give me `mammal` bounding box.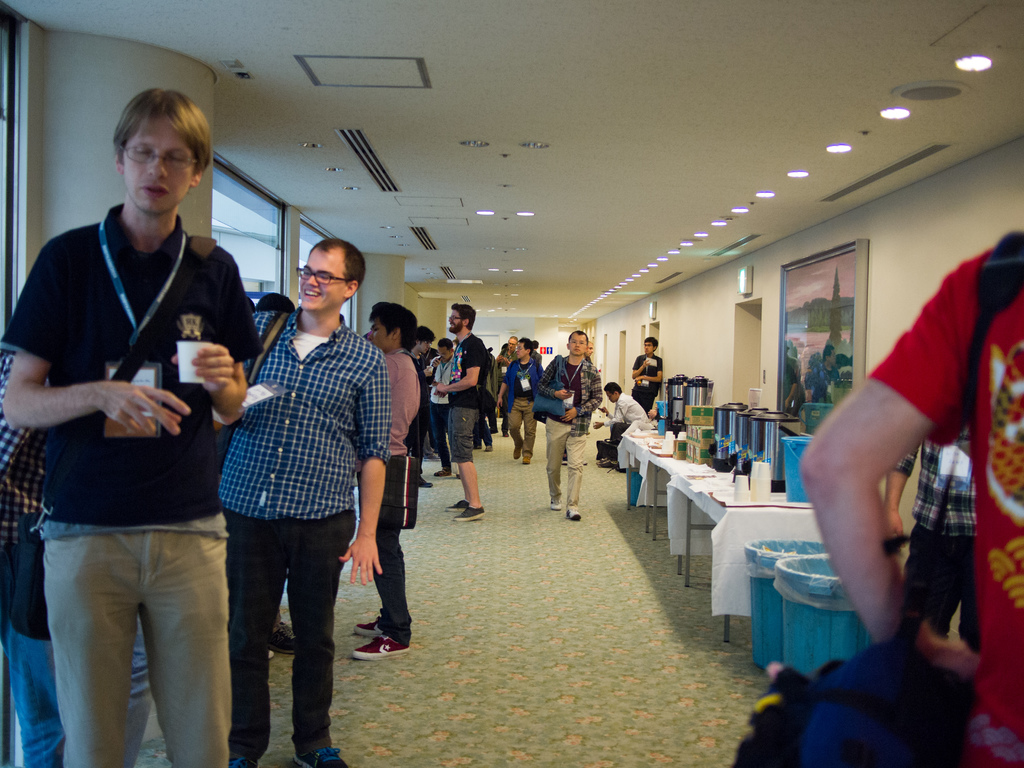
<region>252, 292, 291, 649</region>.
